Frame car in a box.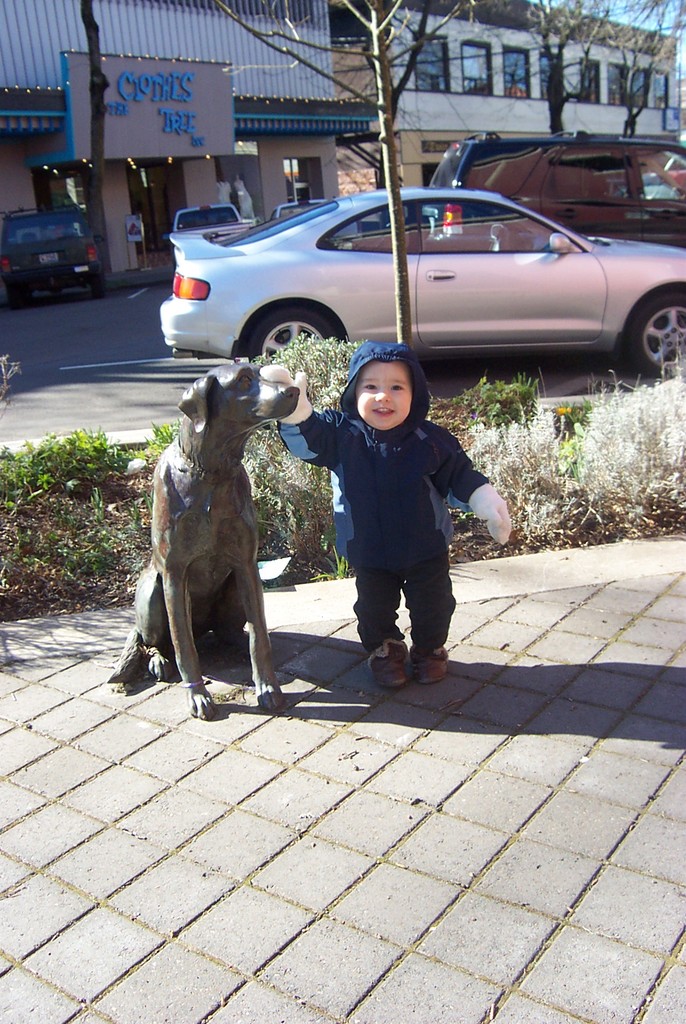
{"x1": 0, "y1": 196, "x2": 106, "y2": 296}.
